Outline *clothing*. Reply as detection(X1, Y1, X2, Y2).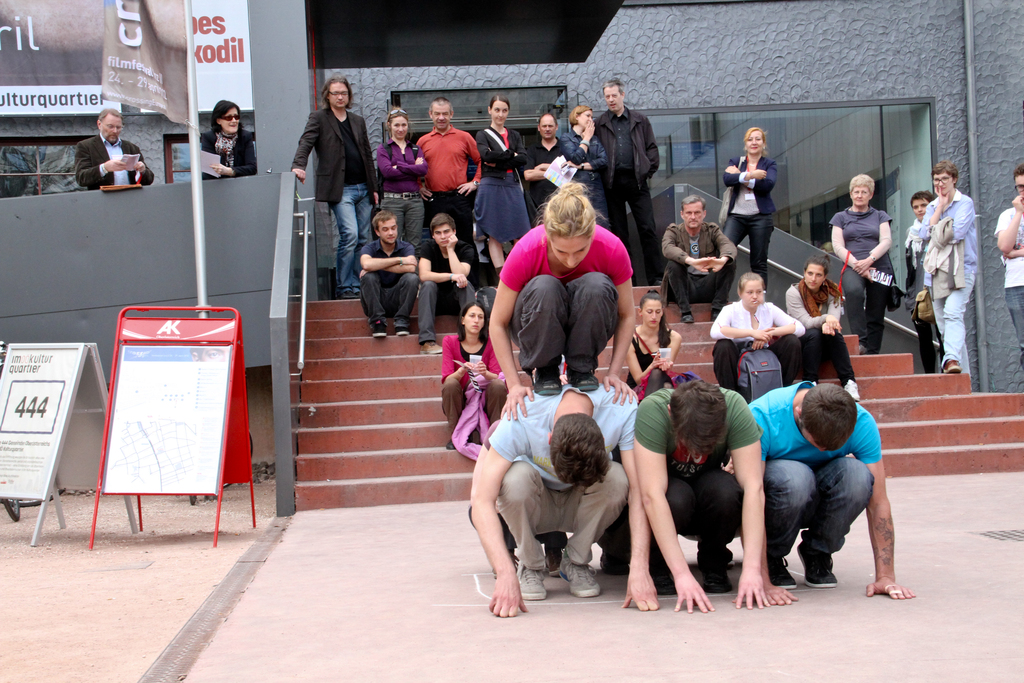
detection(919, 164, 1000, 370).
